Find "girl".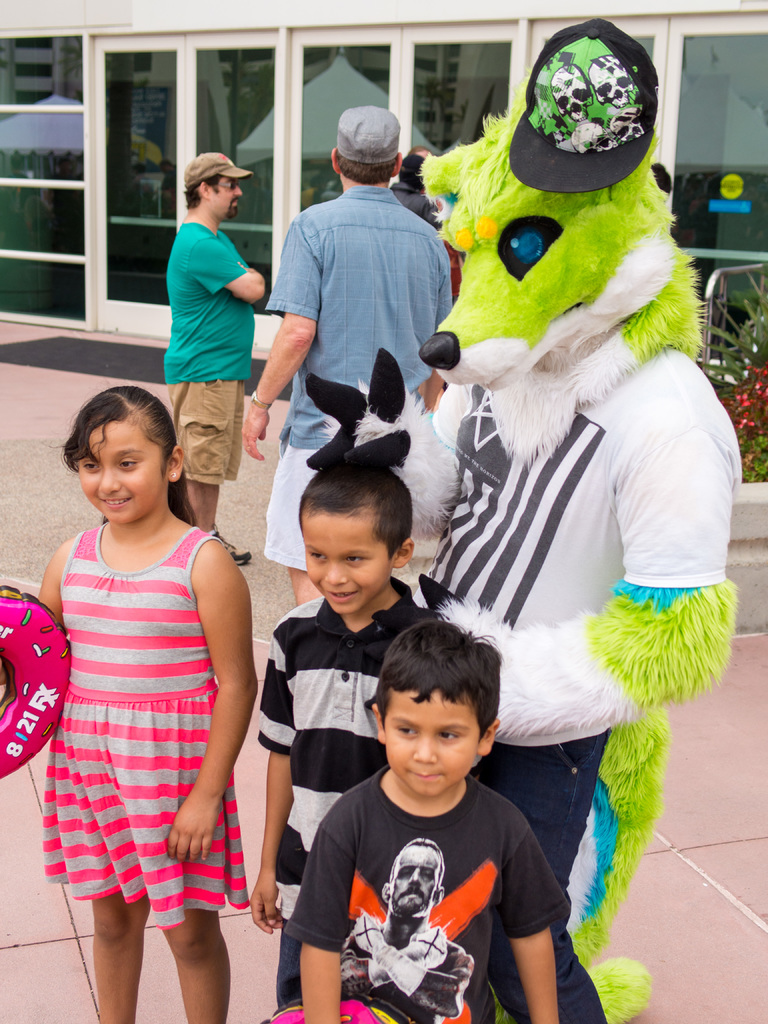
l=0, t=386, r=259, b=1023.
